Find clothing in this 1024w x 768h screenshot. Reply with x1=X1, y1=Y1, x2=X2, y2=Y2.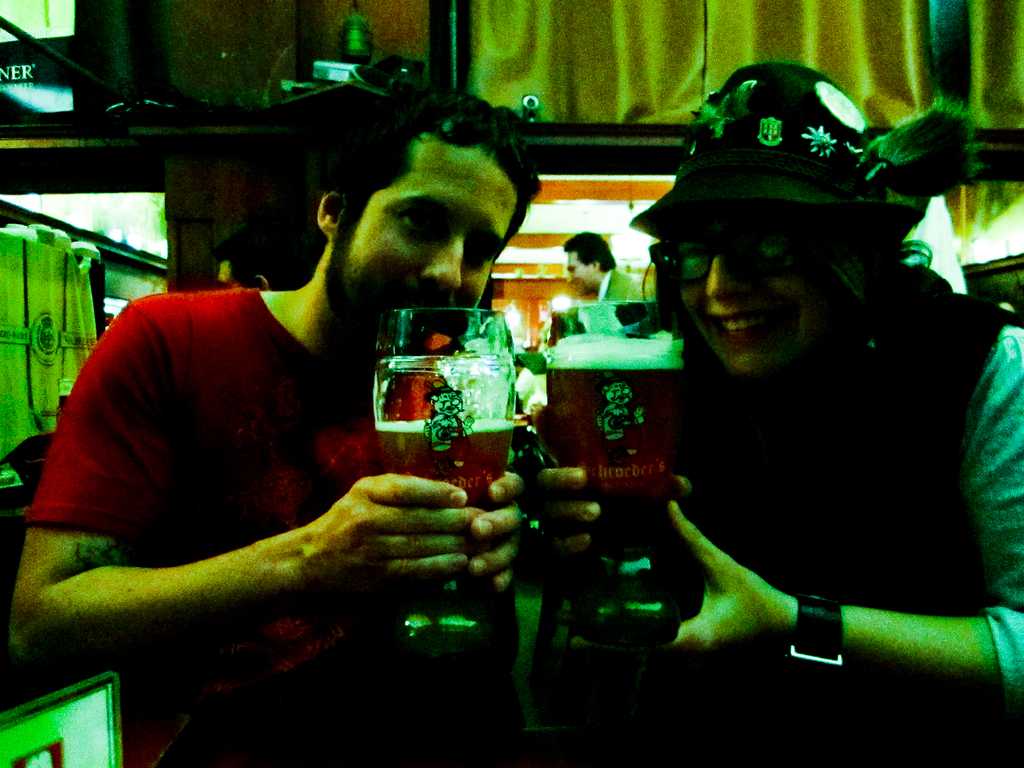
x1=20, y1=284, x2=481, y2=767.
